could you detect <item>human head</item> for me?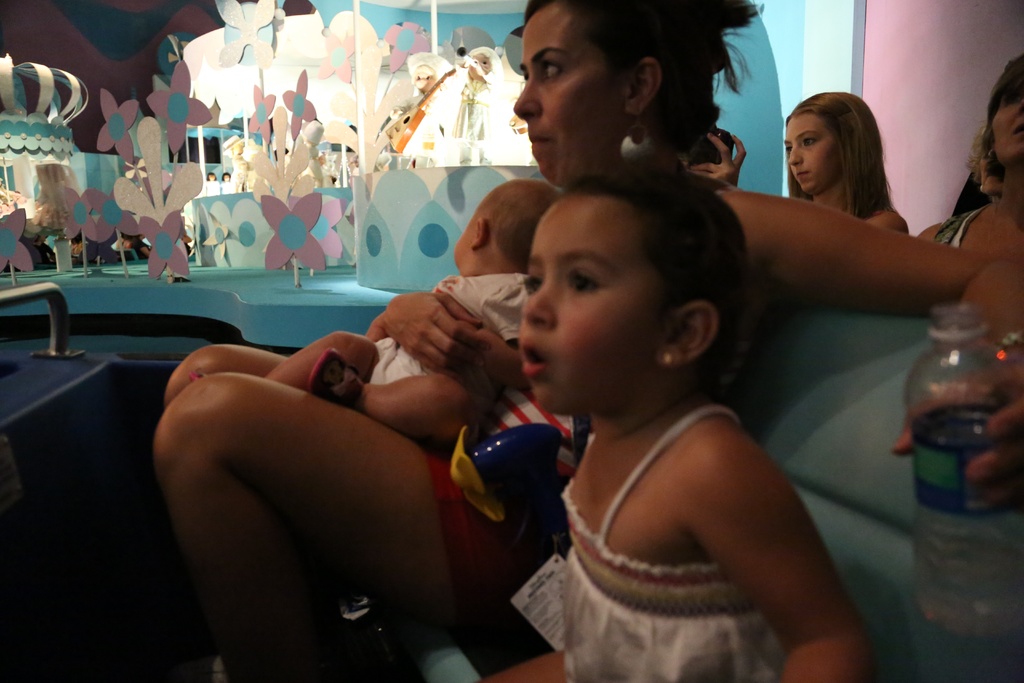
Detection result: rect(510, 0, 712, 183).
